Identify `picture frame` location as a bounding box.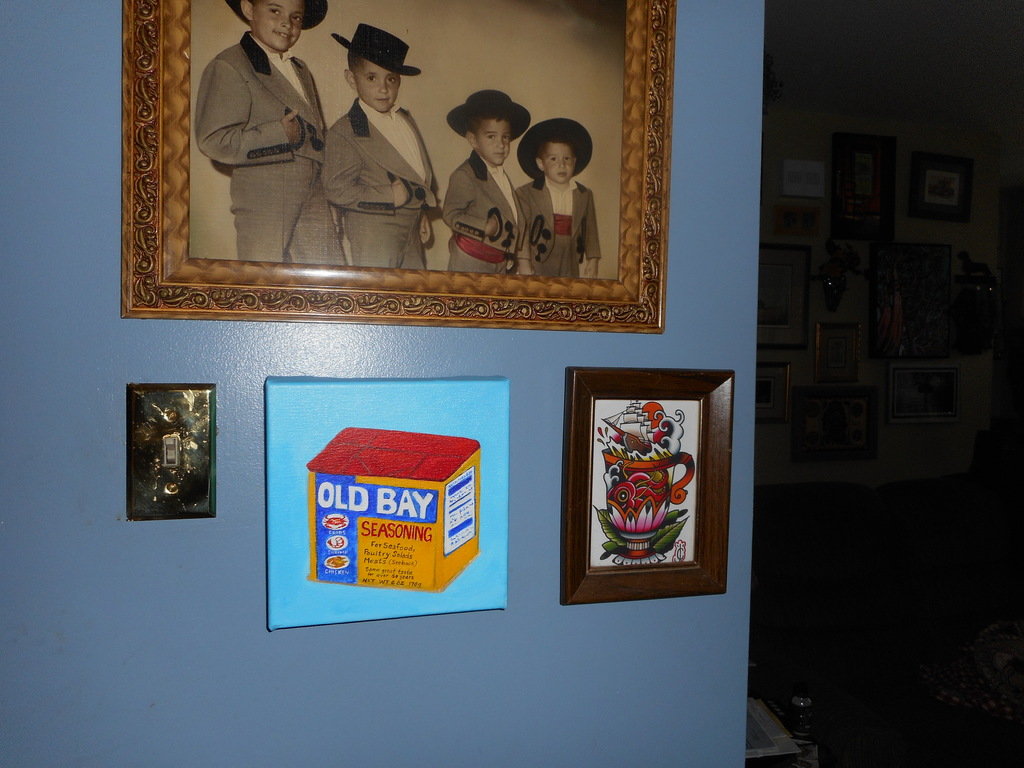
bbox(754, 363, 792, 426).
